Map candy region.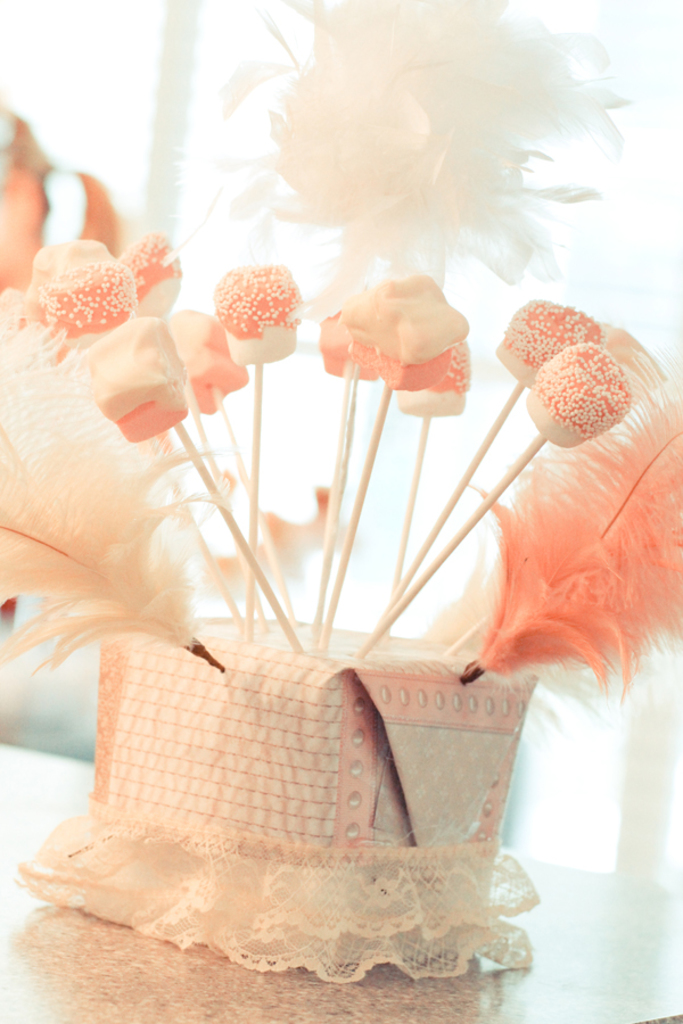
Mapped to <bbox>349, 275, 470, 395</bbox>.
